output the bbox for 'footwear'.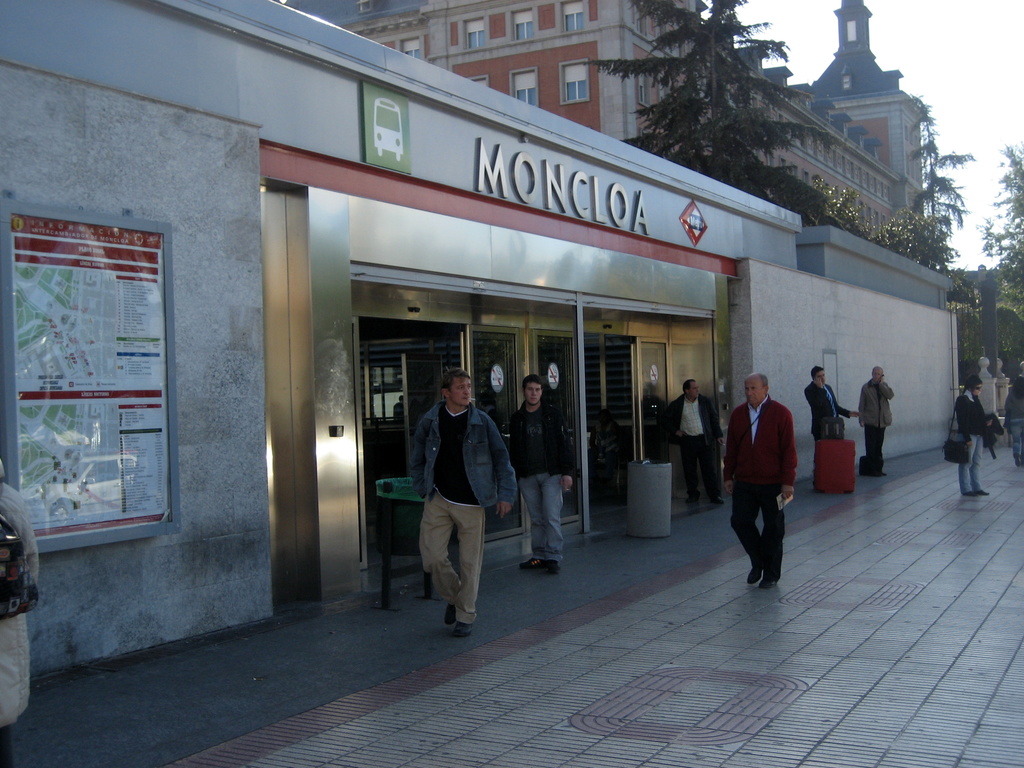
(left=520, top=557, right=545, bottom=570).
